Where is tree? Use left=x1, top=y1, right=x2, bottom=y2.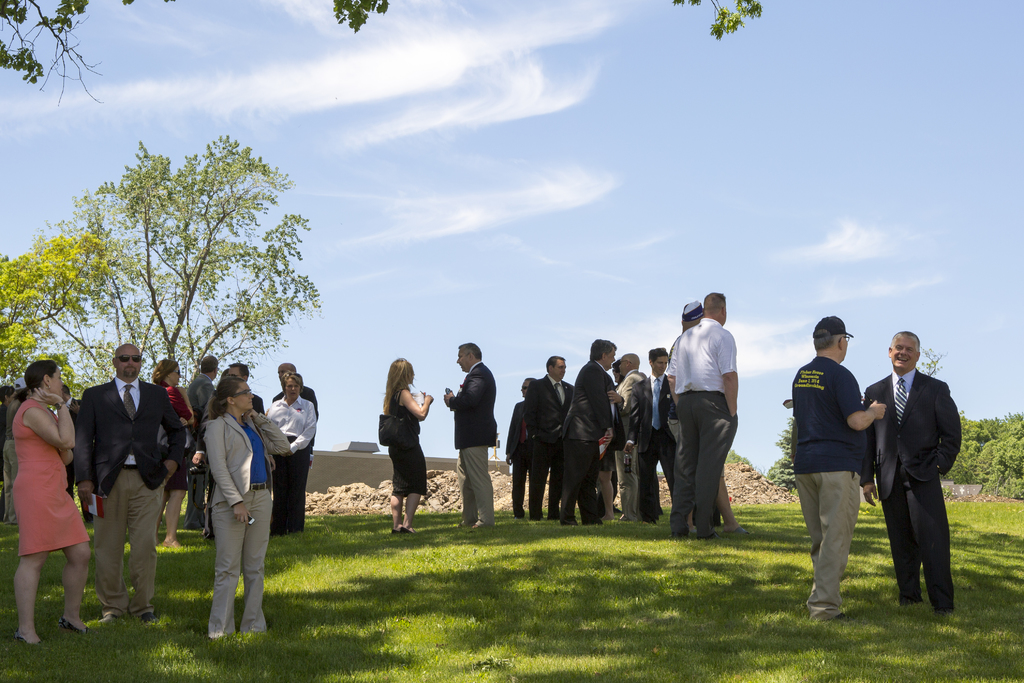
left=752, top=331, right=1023, bottom=504.
